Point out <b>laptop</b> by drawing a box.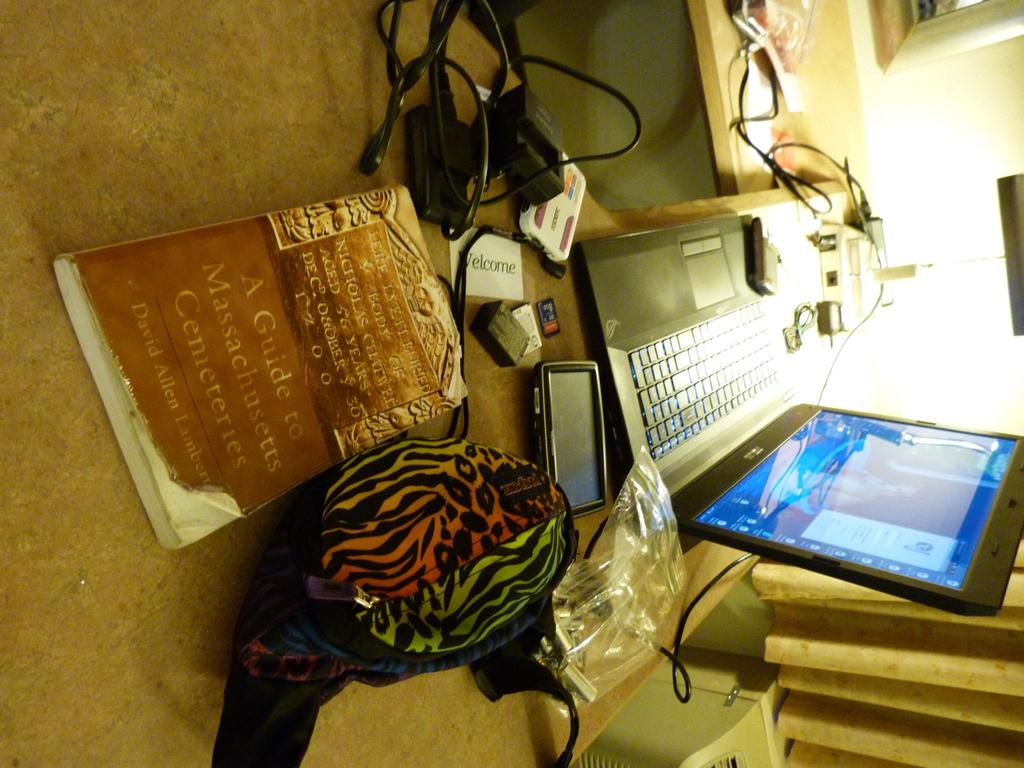
bbox=(576, 214, 1023, 617).
